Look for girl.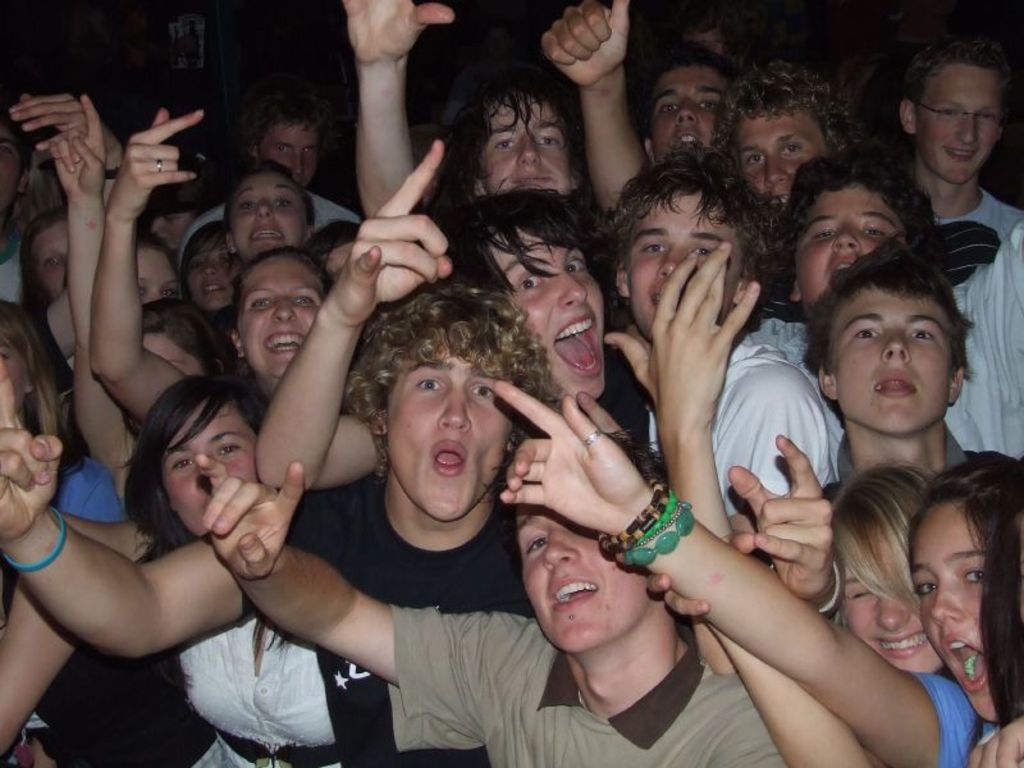
Found: (178,218,242,314).
